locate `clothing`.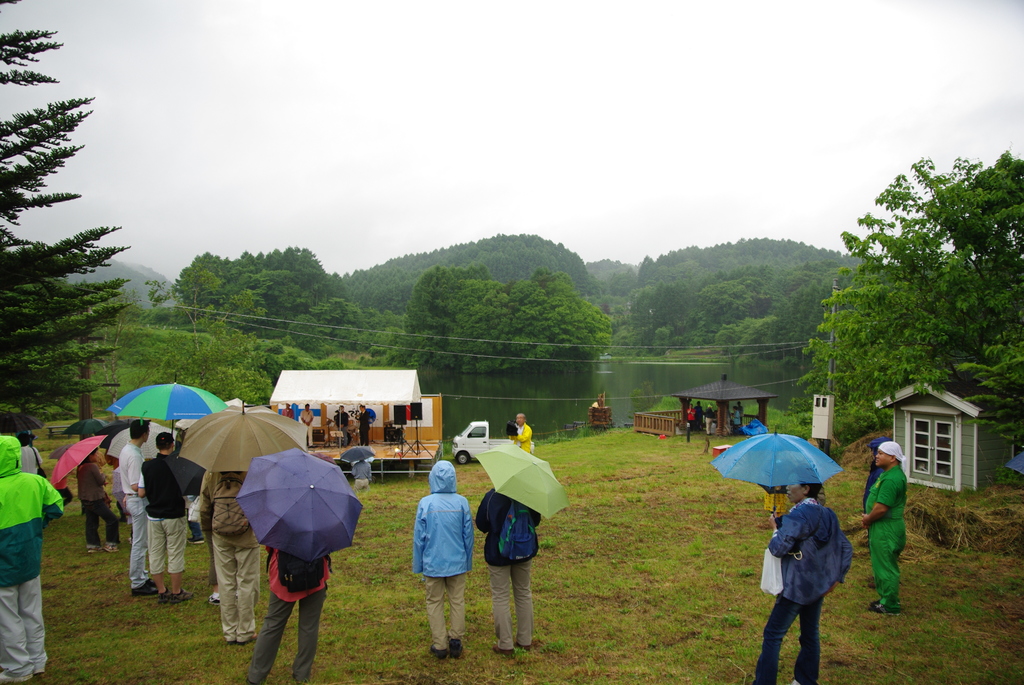
Bounding box: detection(514, 417, 534, 455).
